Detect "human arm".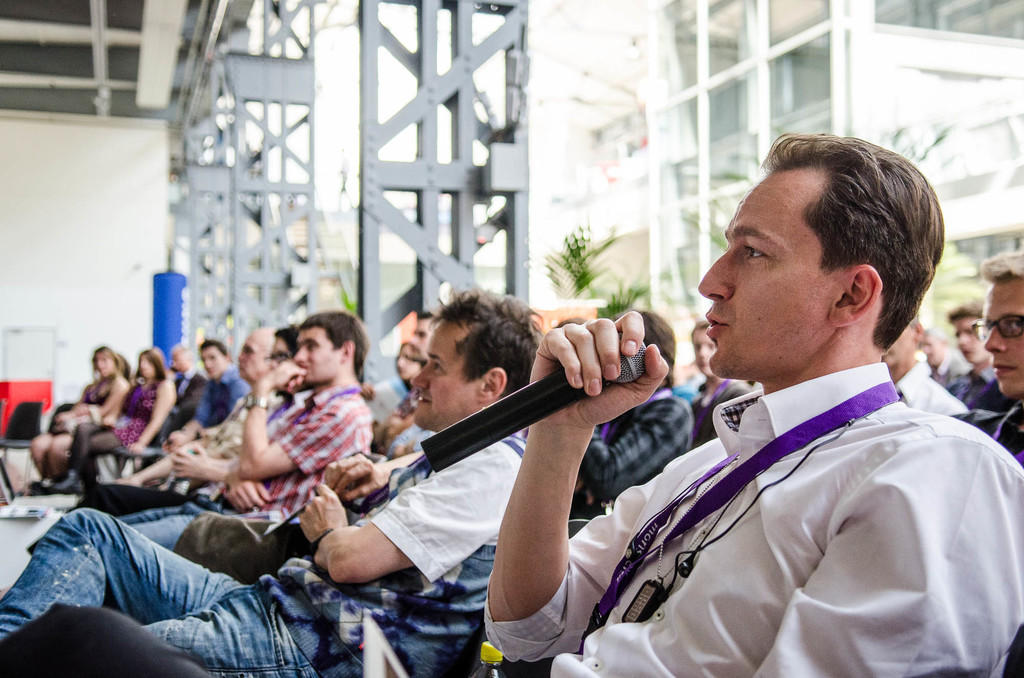
Detected at (236, 356, 351, 480).
